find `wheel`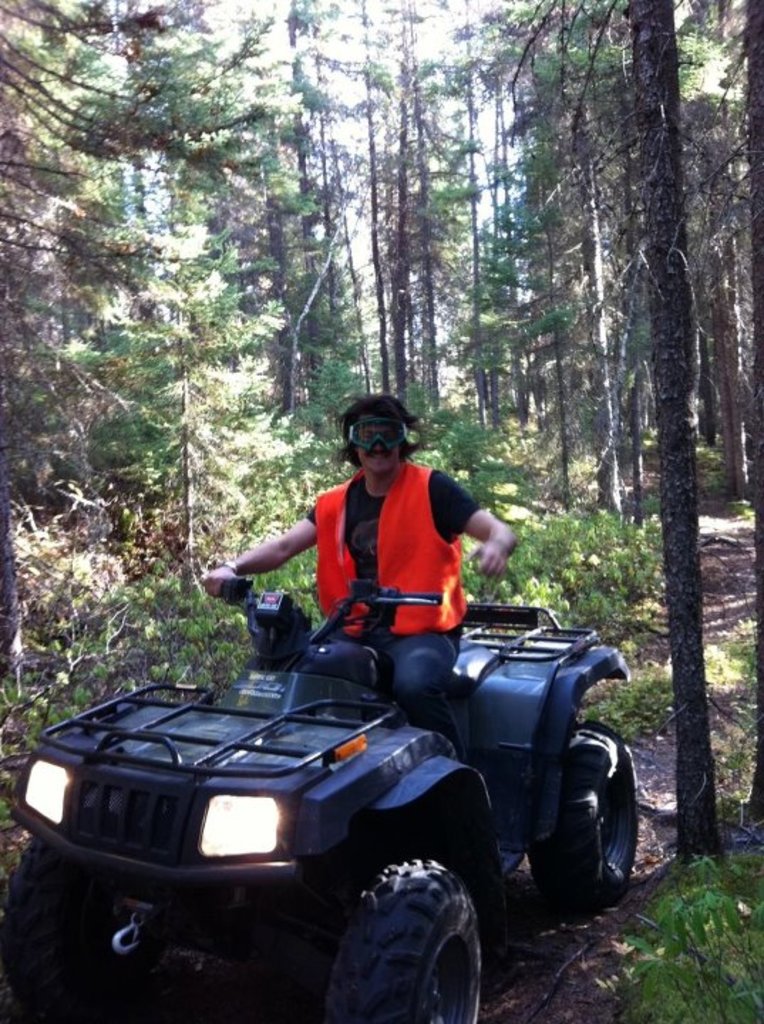
box=[524, 725, 639, 914]
